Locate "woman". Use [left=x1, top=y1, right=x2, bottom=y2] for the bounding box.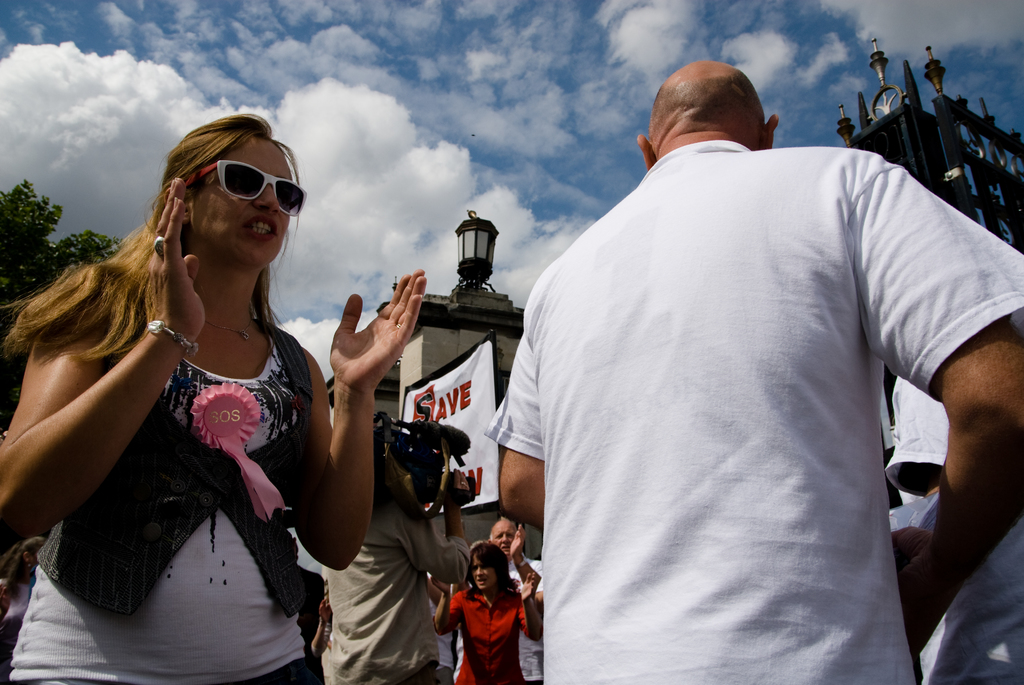
[left=7, top=109, right=350, bottom=675].
